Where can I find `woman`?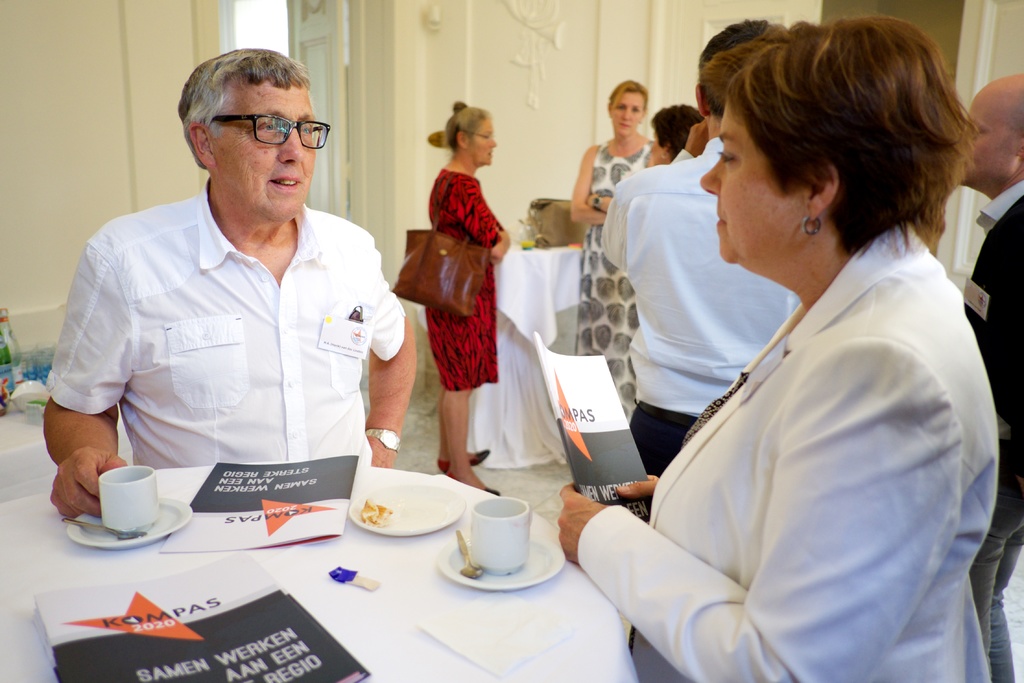
You can find it at [420,95,511,496].
